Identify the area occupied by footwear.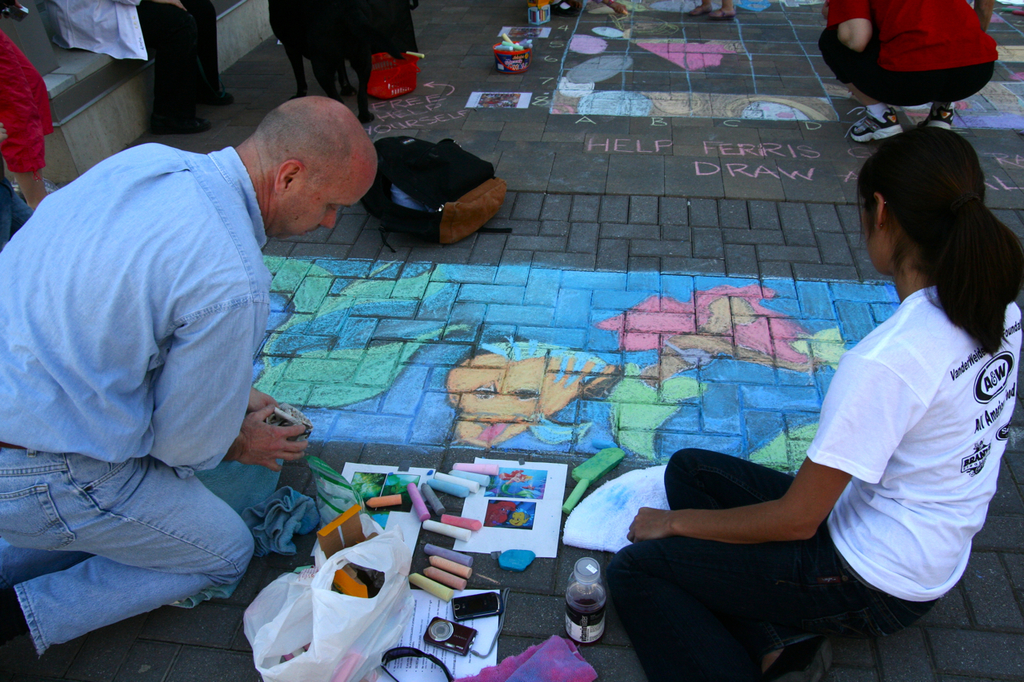
Area: 849, 107, 902, 140.
